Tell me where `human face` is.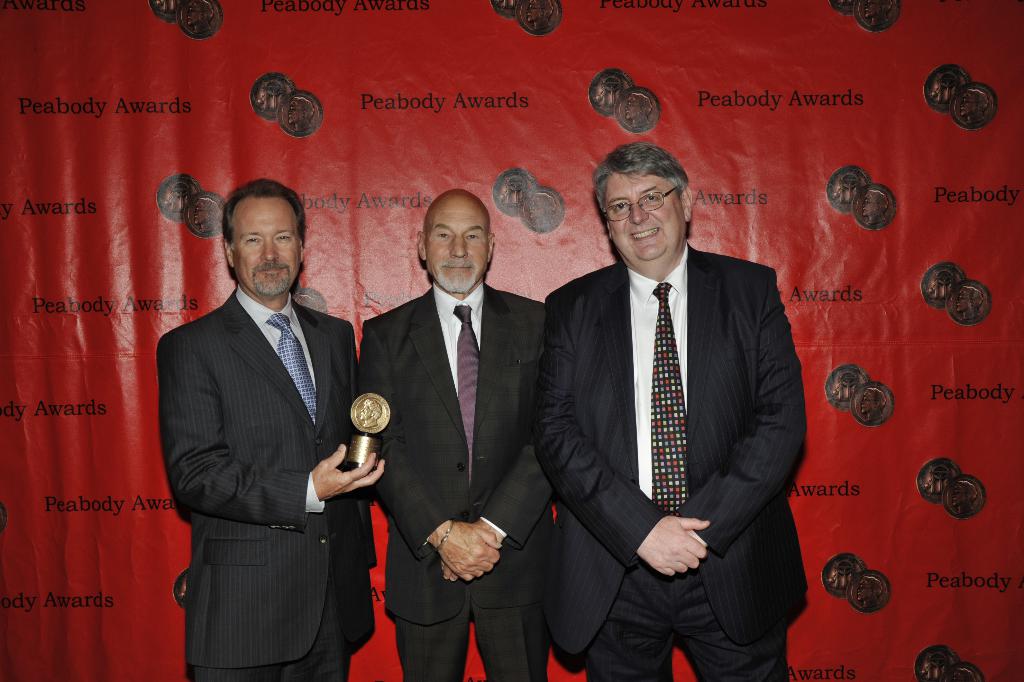
`human face` is at crop(605, 170, 679, 258).
